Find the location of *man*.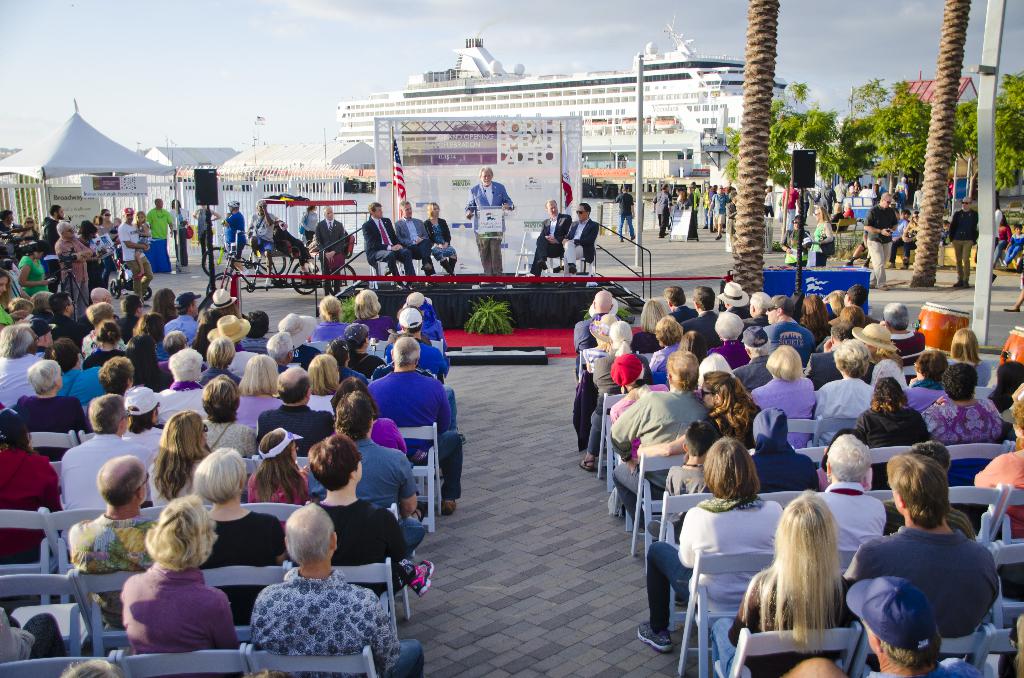
Location: select_region(609, 186, 636, 243).
